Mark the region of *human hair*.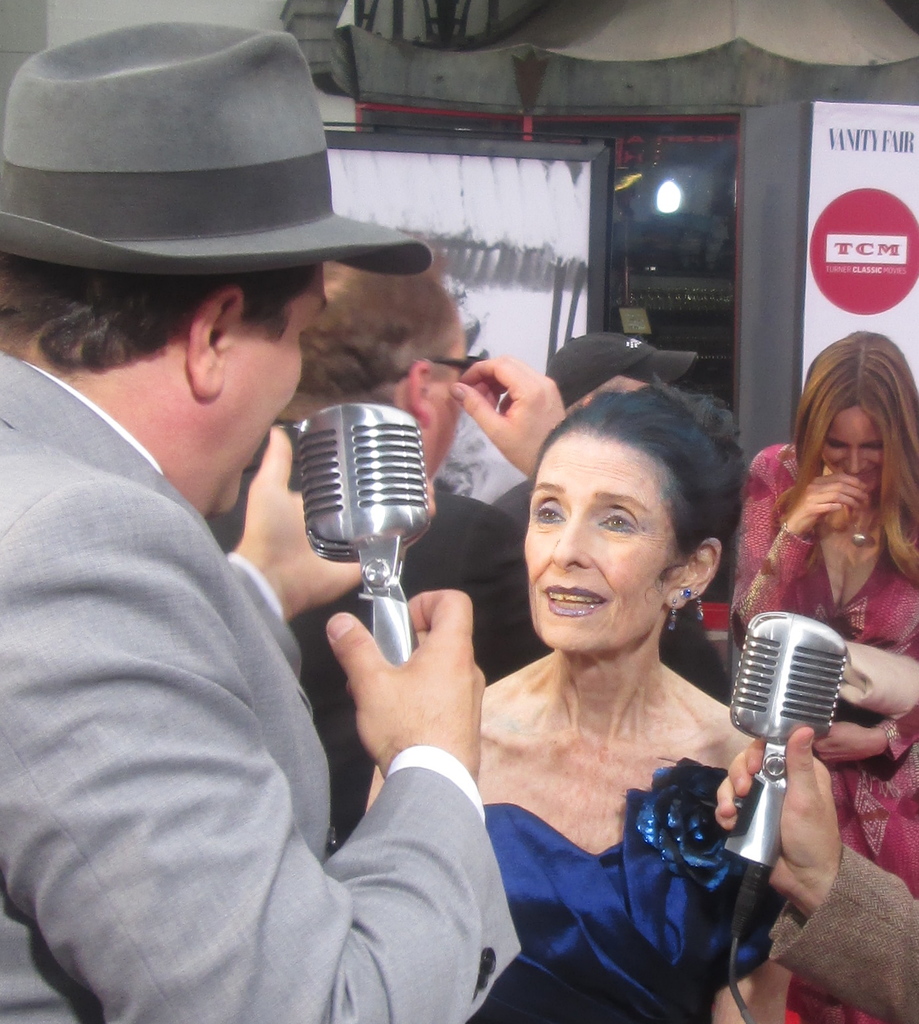
Region: {"x1": 0, "y1": 260, "x2": 313, "y2": 388}.
